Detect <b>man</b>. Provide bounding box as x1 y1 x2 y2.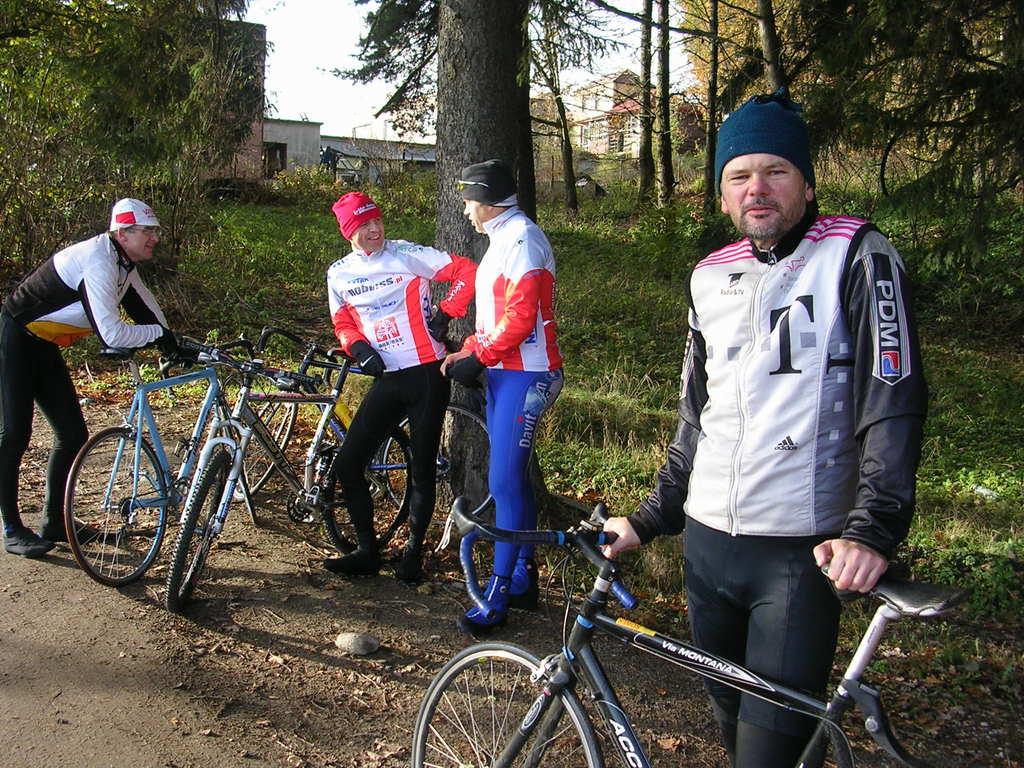
326 189 478 586.
